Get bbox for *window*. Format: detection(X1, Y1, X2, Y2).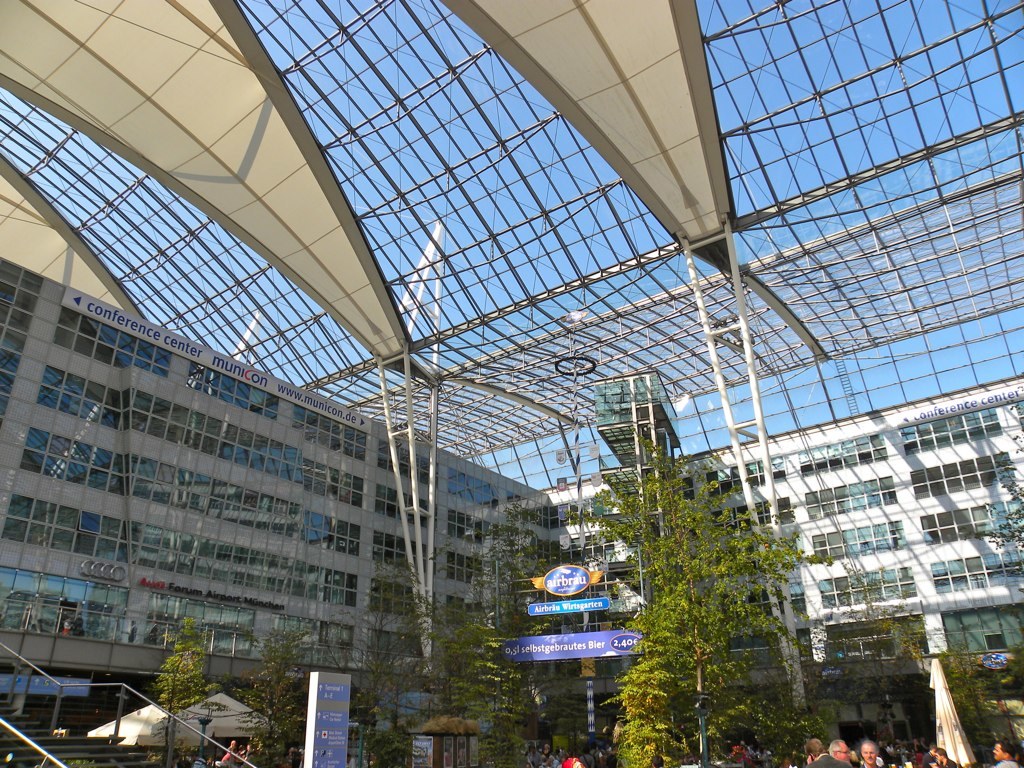
detection(793, 445, 886, 467).
